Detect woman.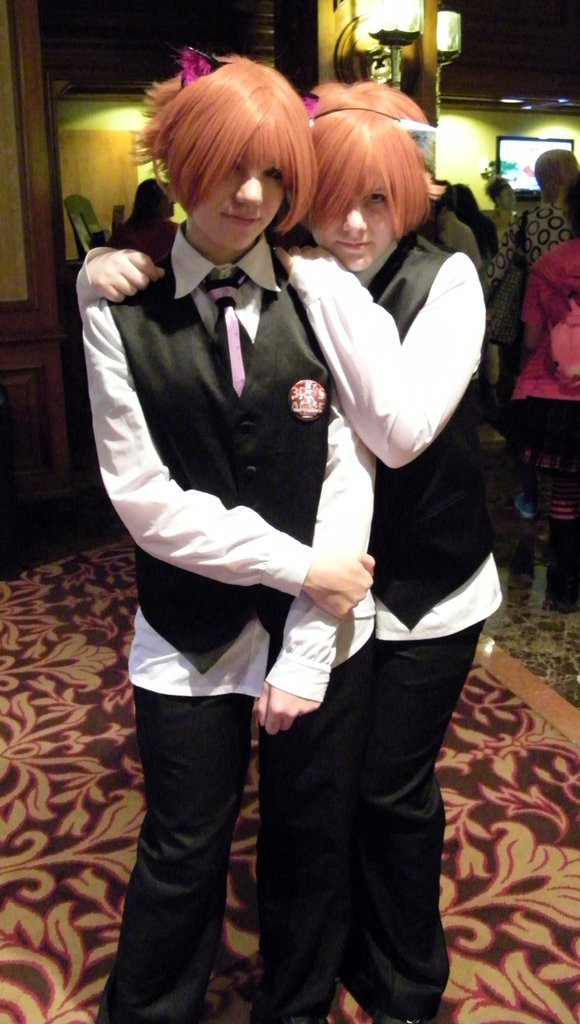
Detected at box=[107, 178, 179, 262].
